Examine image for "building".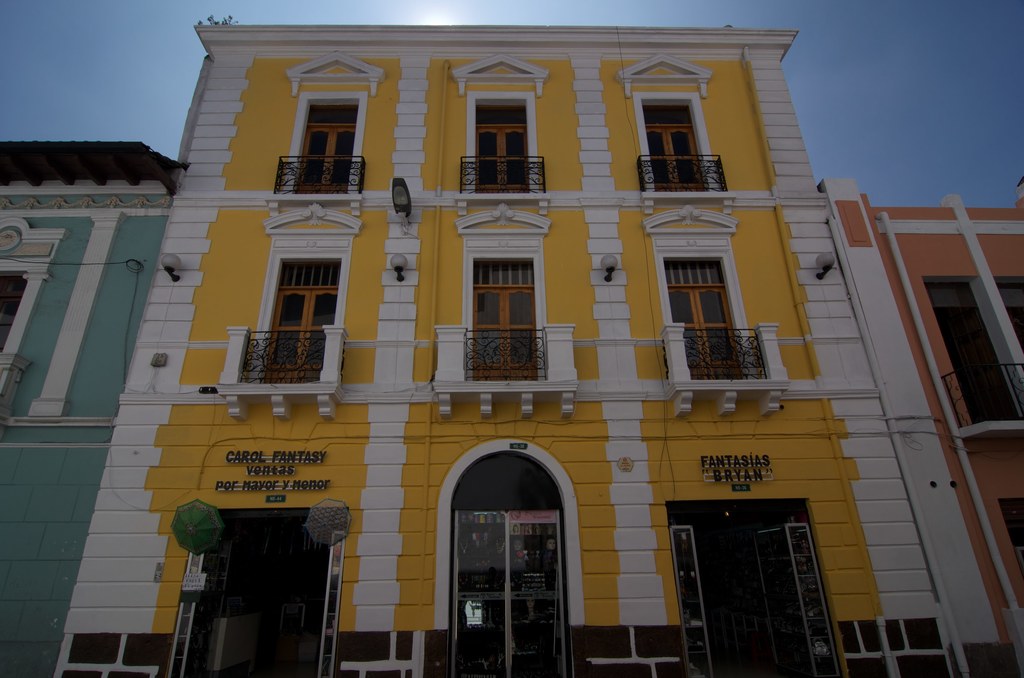
Examination result: pyautogui.locateOnScreen(52, 28, 947, 677).
